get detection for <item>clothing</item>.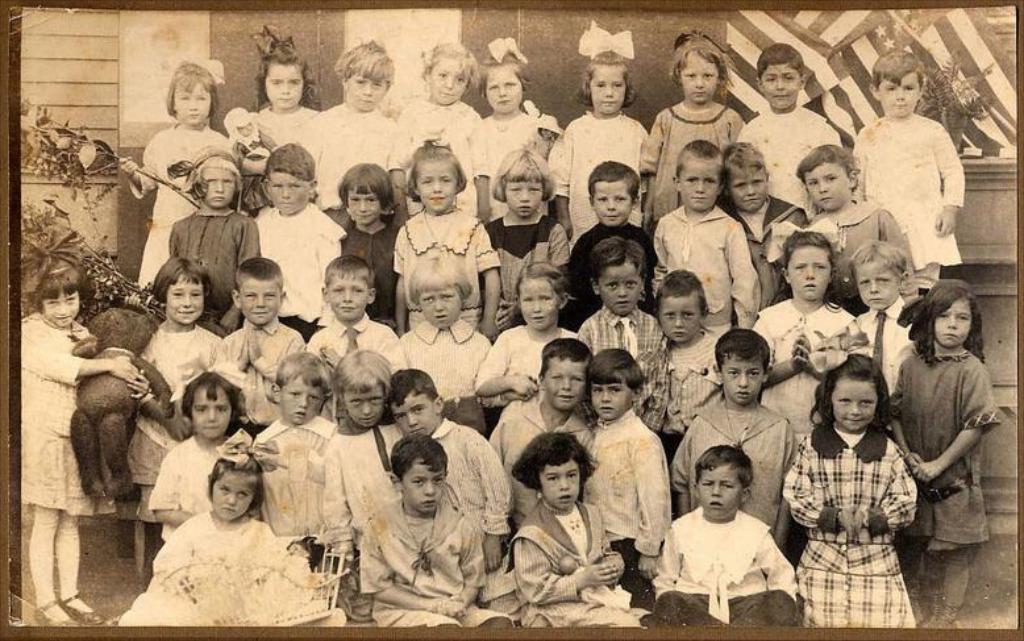
Detection: bbox=(321, 421, 408, 567).
